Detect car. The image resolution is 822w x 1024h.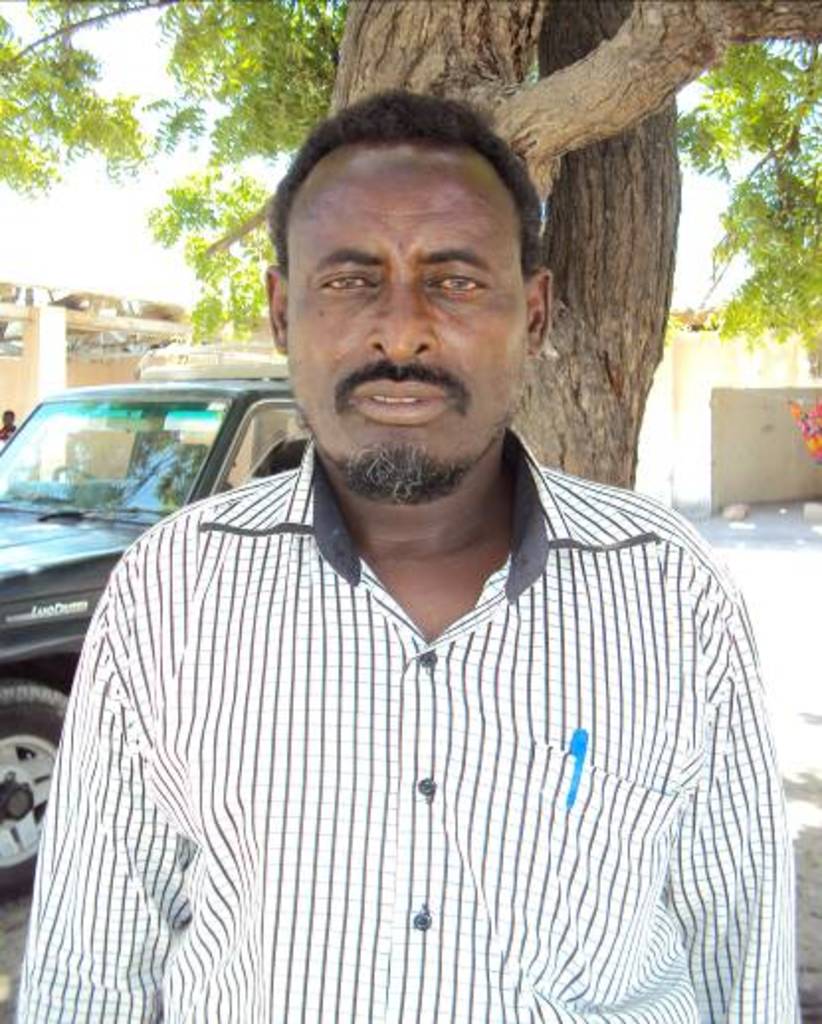
(x1=0, y1=372, x2=305, y2=899).
